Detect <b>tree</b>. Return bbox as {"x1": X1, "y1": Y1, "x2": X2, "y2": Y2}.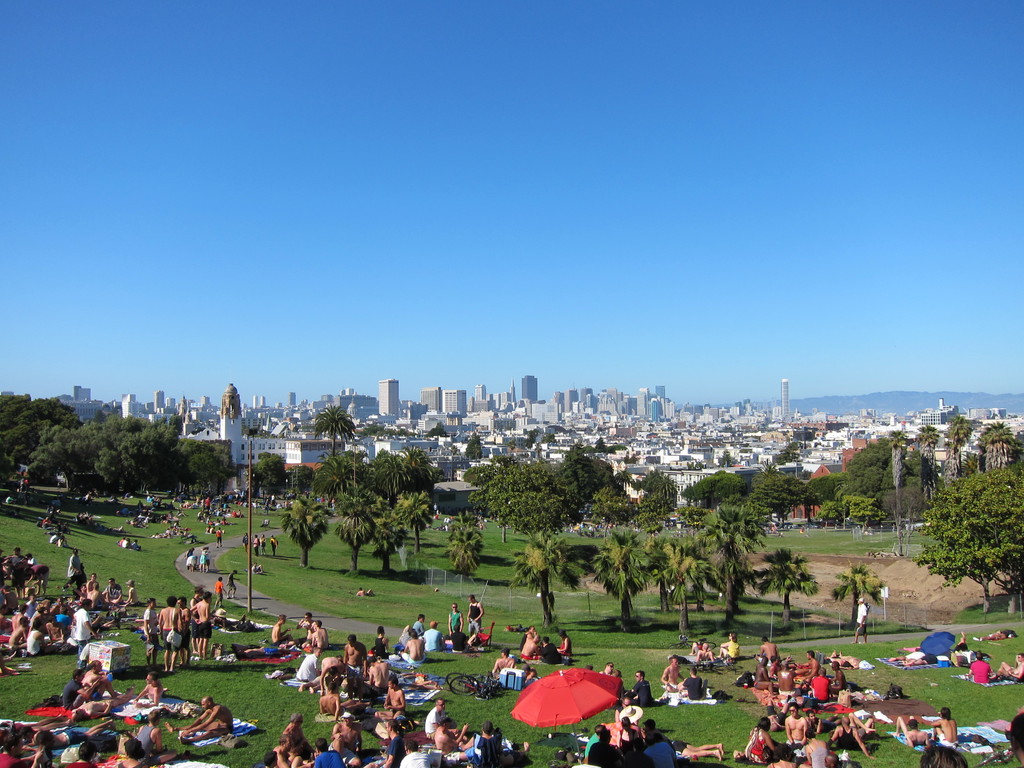
{"x1": 941, "y1": 420, "x2": 978, "y2": 484}.
